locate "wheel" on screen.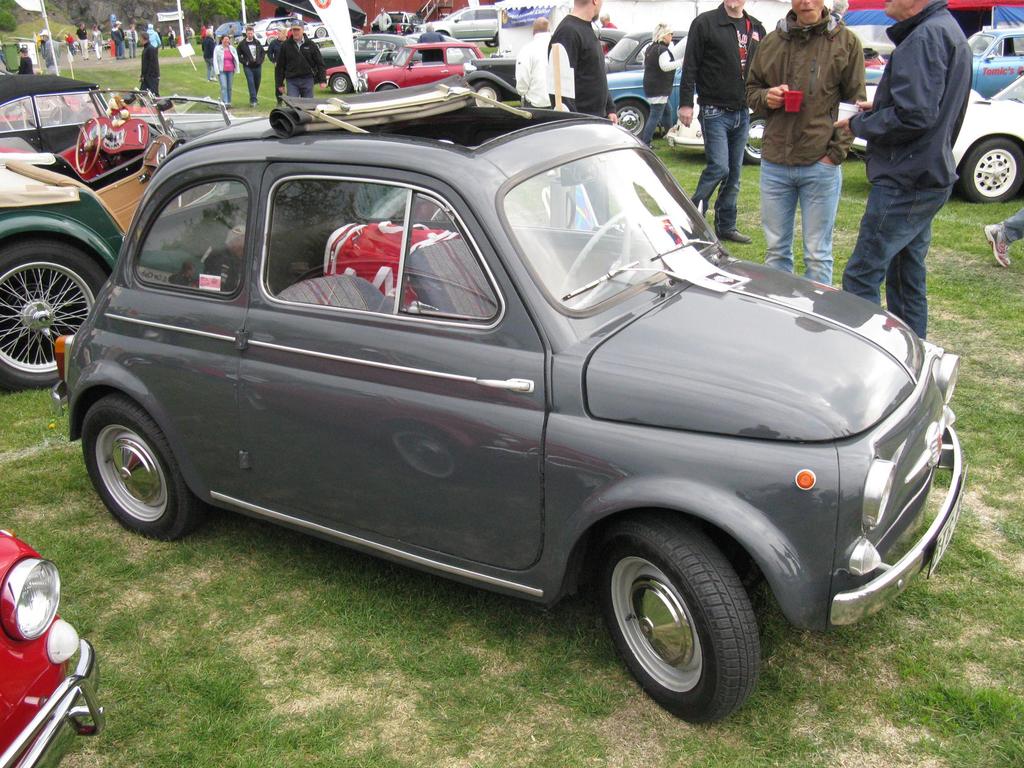
On screen at BBox(0, 234, 111, 385).
